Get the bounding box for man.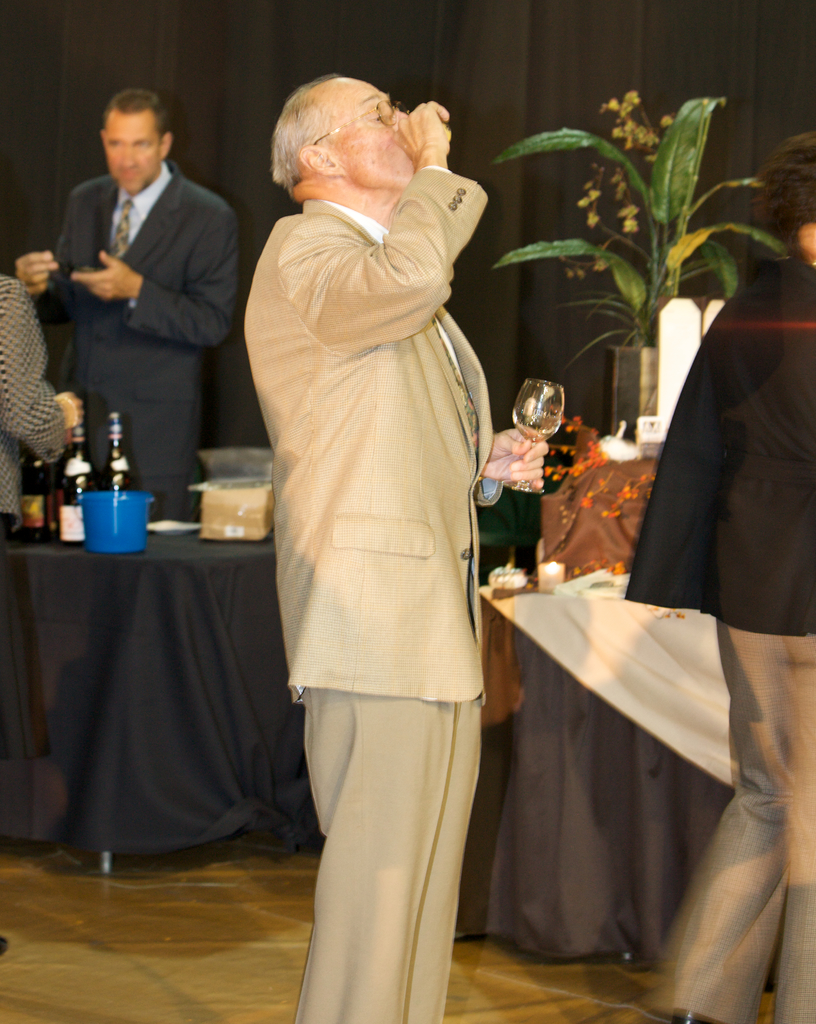
<box>31,79,262,492</box>.
